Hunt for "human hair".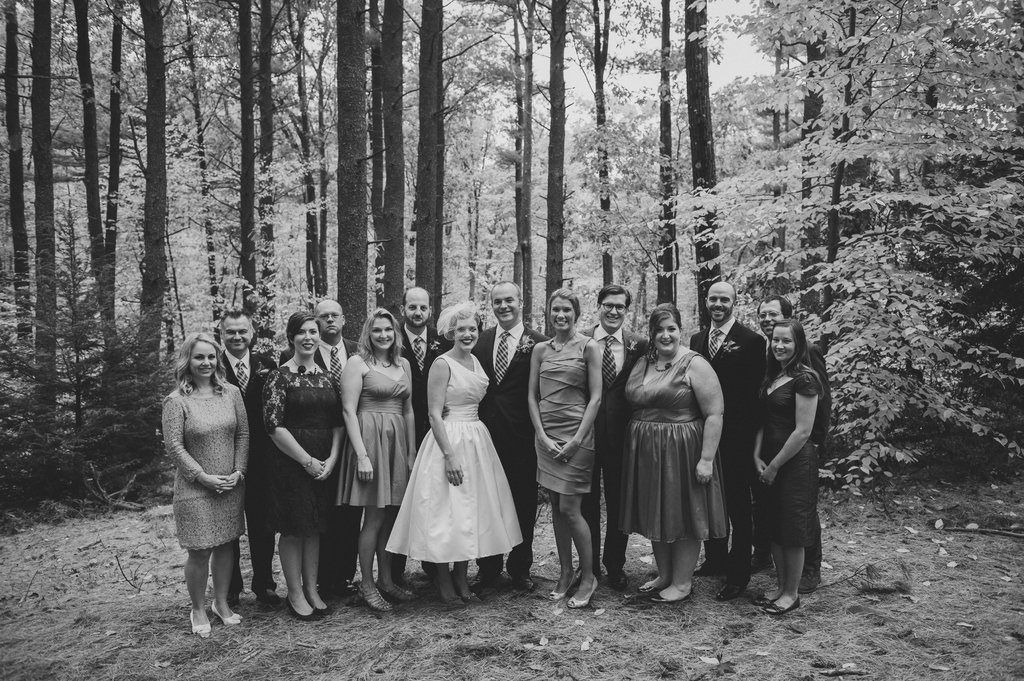
Hunted down at region(544, 284, 579, 322).
